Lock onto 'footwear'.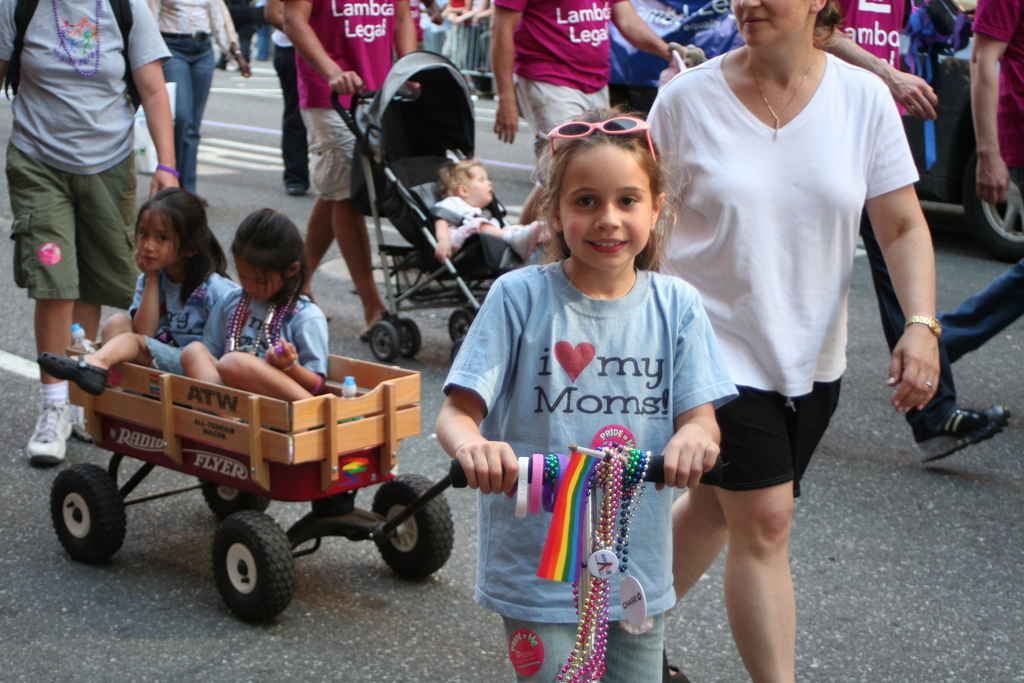
Locked: left=916, top=402, right=1008, bottom=461.
